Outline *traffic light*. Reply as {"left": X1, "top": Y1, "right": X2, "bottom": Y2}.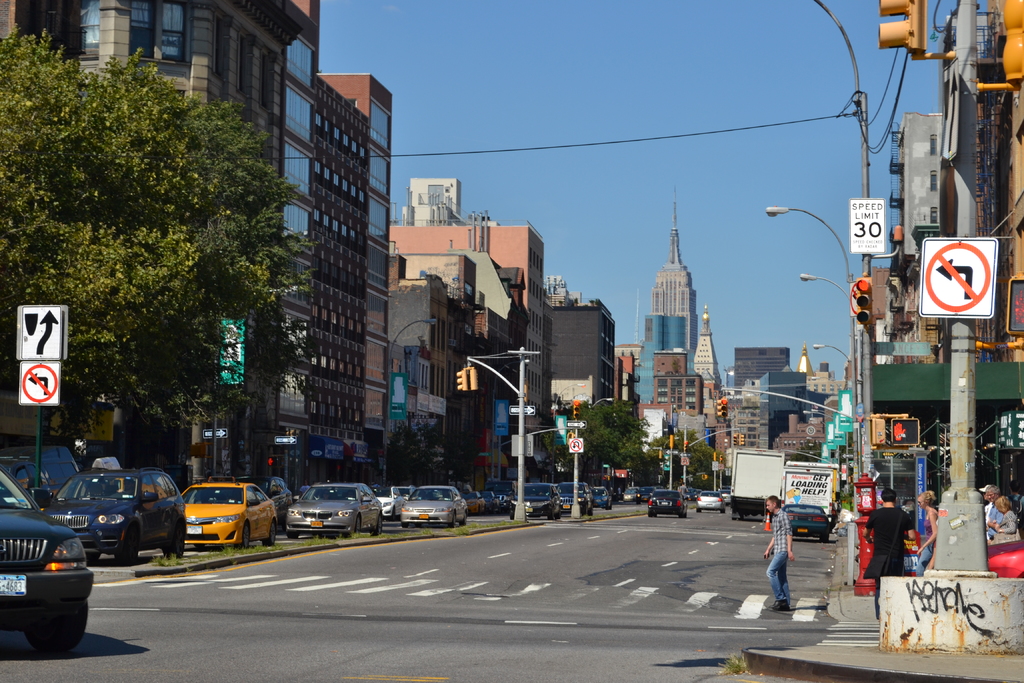
{"left": 890, "top": 419, "right": 920, "bottom": 444}.
